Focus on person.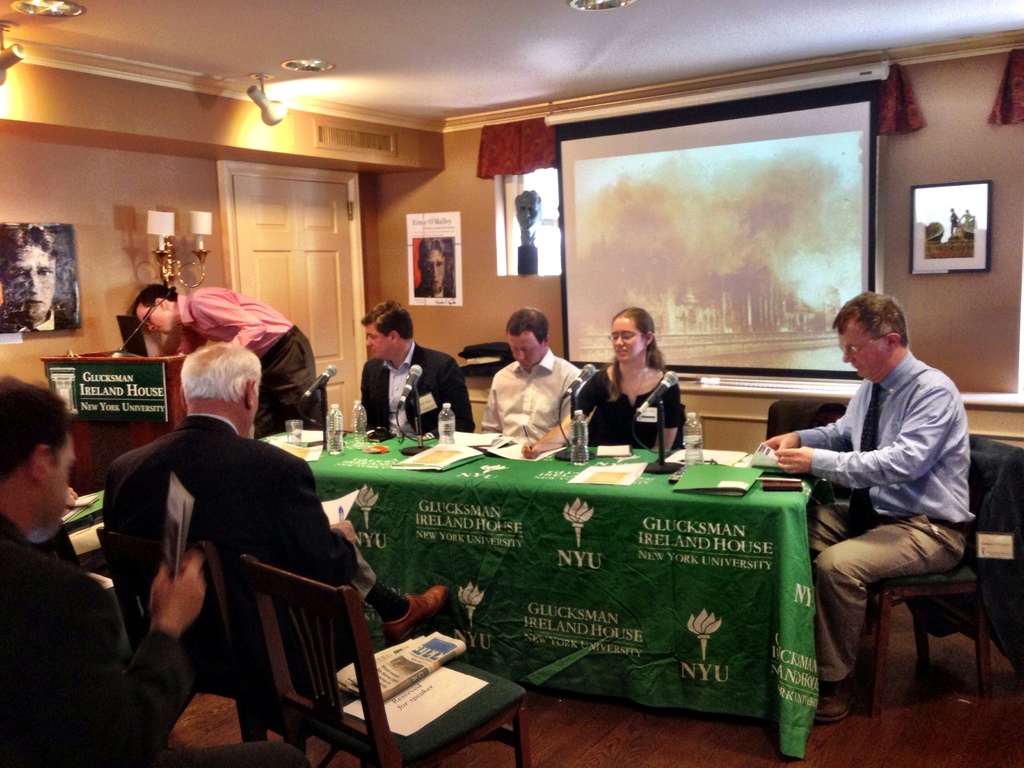
Focused at [x1=515, y1=185, x2=541, y2=230].
